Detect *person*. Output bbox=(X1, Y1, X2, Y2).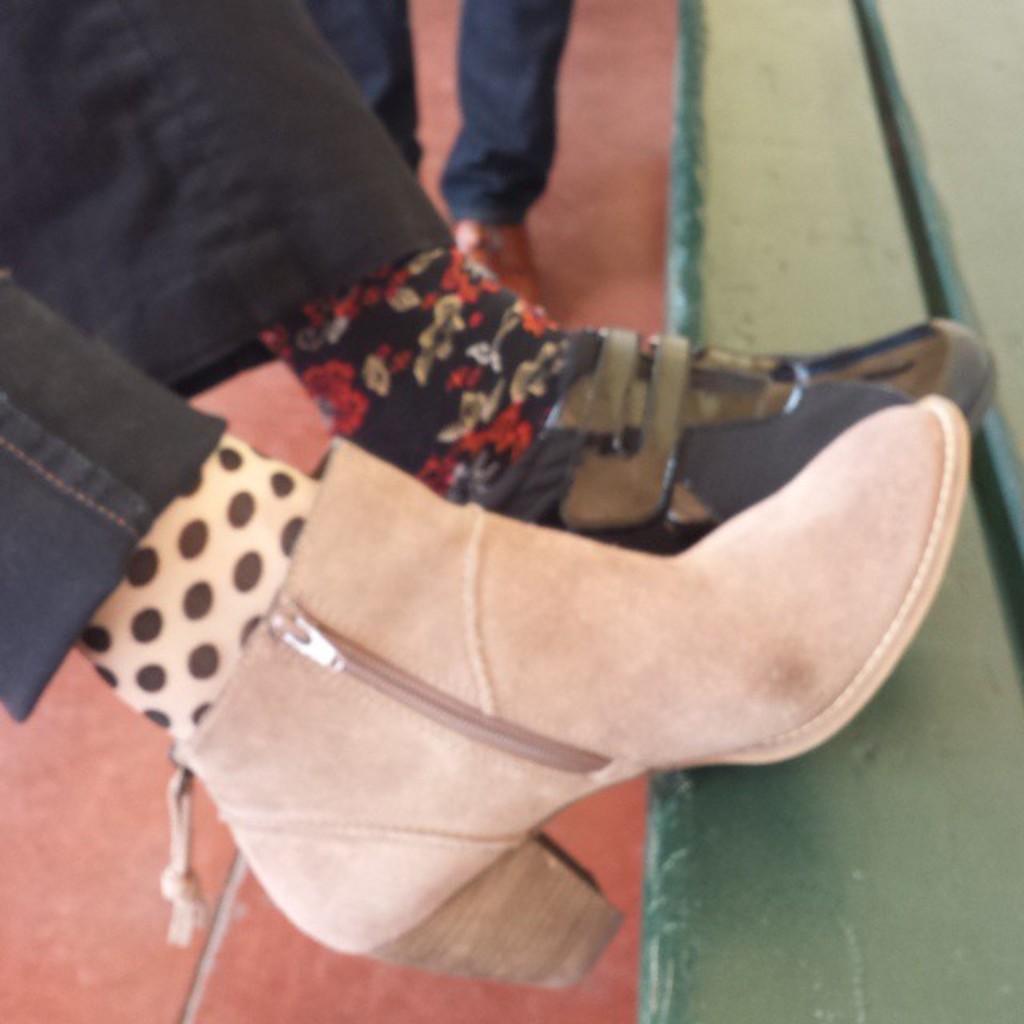
bbox=(304, 0, 581, 302).
